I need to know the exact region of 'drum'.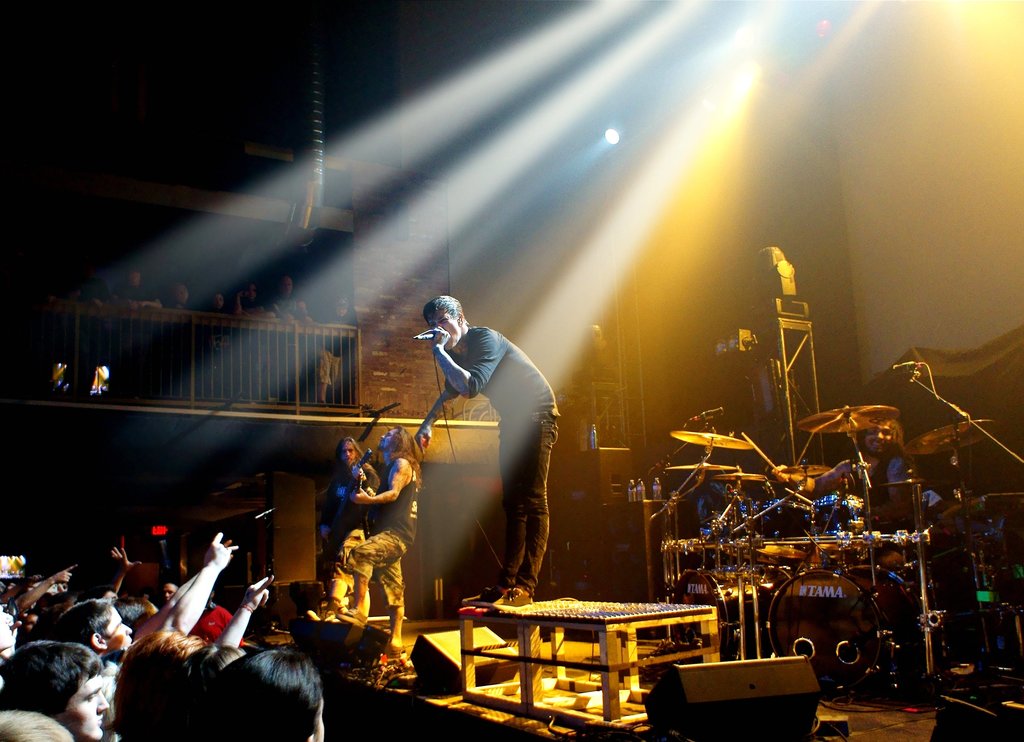
Region: 818 492 868 552.
